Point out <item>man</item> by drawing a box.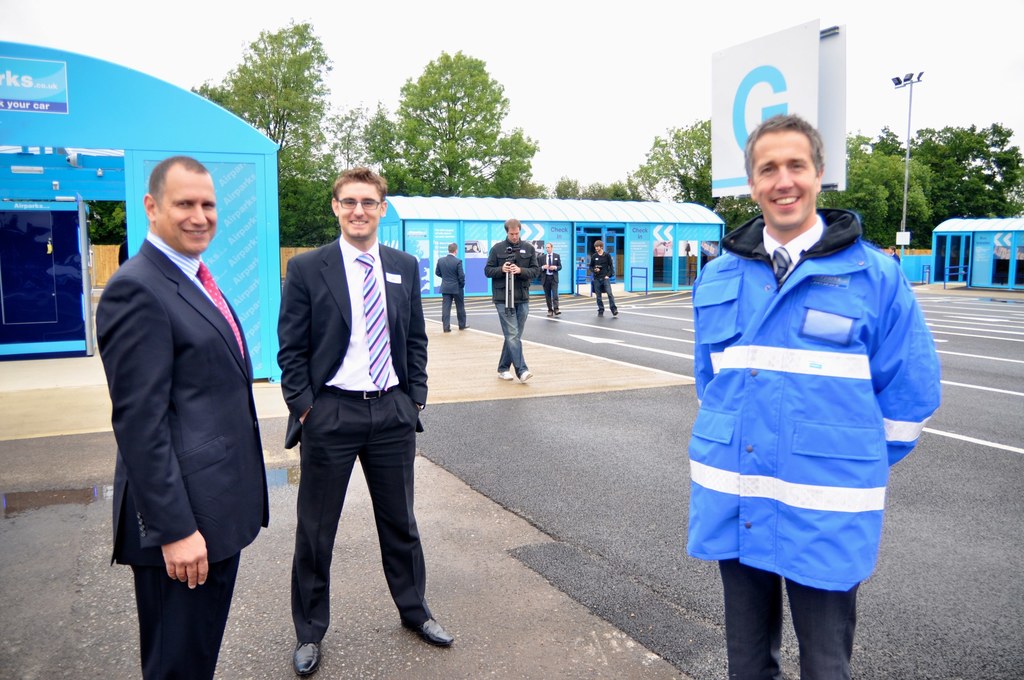
<bbox>90, 154, 271, 679</bbox>.
